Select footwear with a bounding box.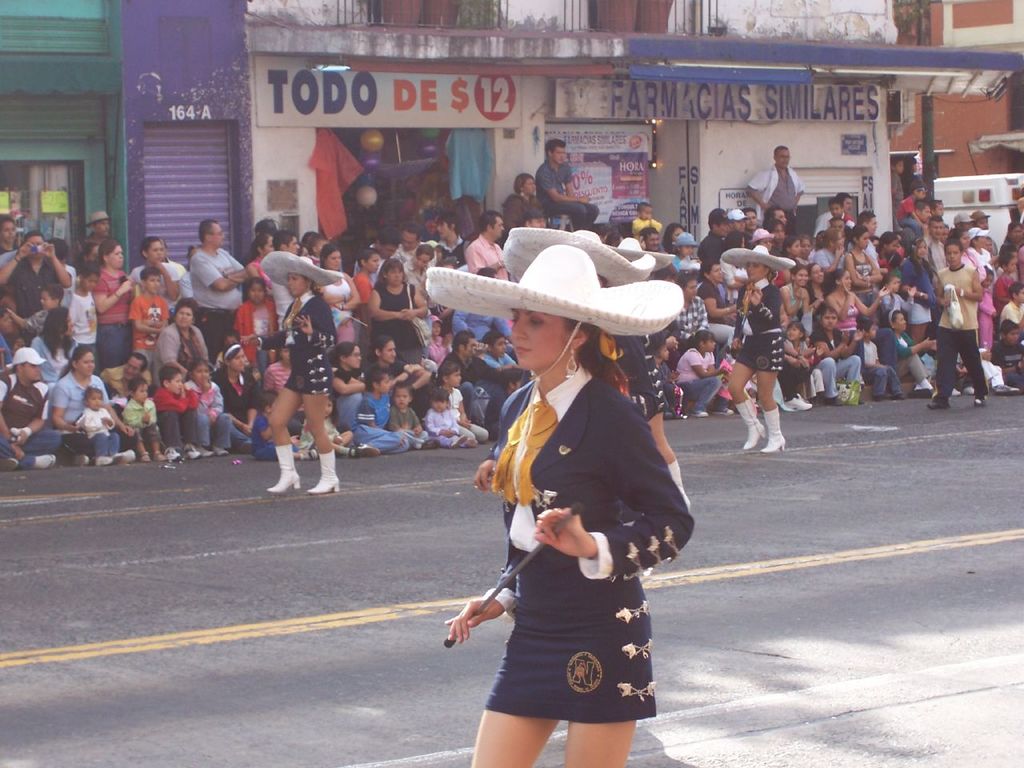
region(462, 438, 478, 448).
